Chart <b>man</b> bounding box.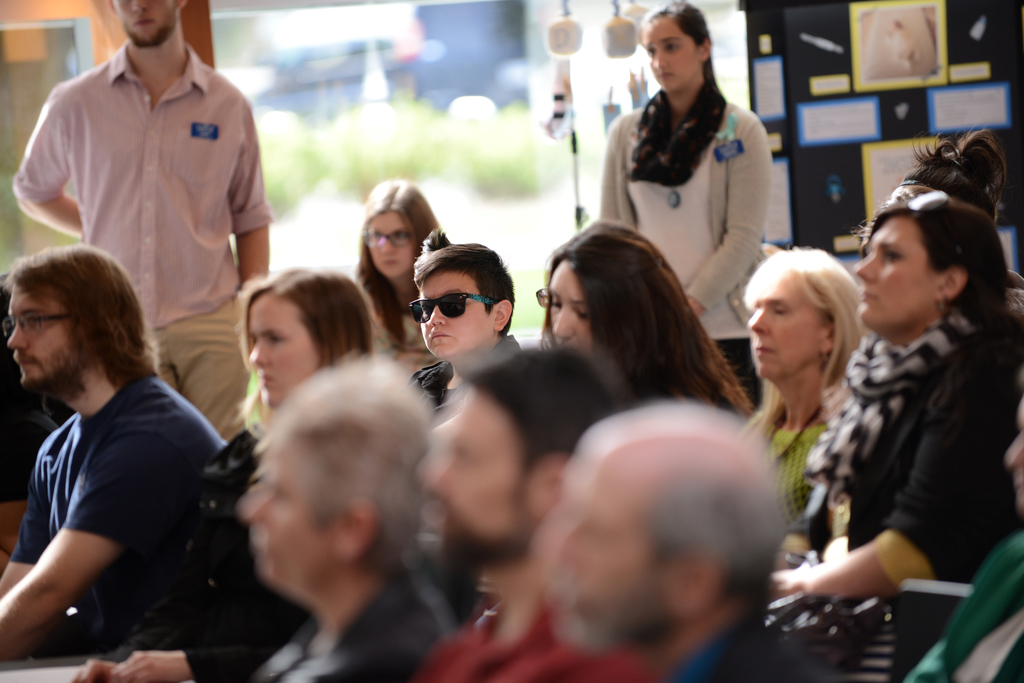
Charted: (left=0, top=237, right=315, bottom=682).
